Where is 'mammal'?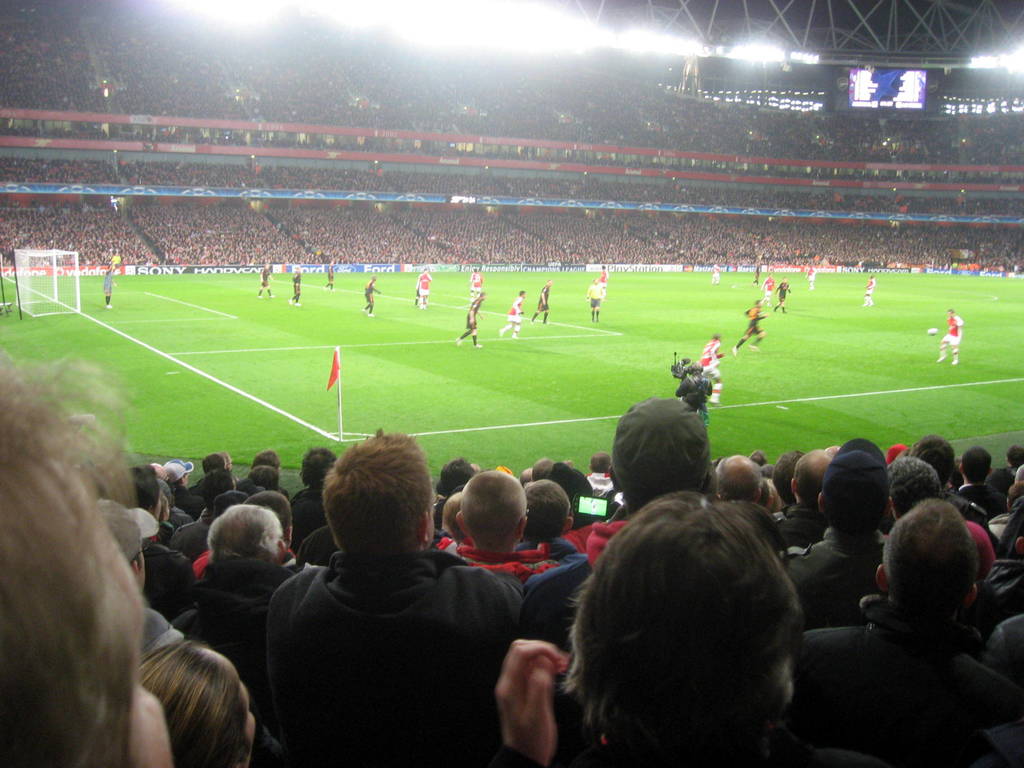
(713,262,726,283).
